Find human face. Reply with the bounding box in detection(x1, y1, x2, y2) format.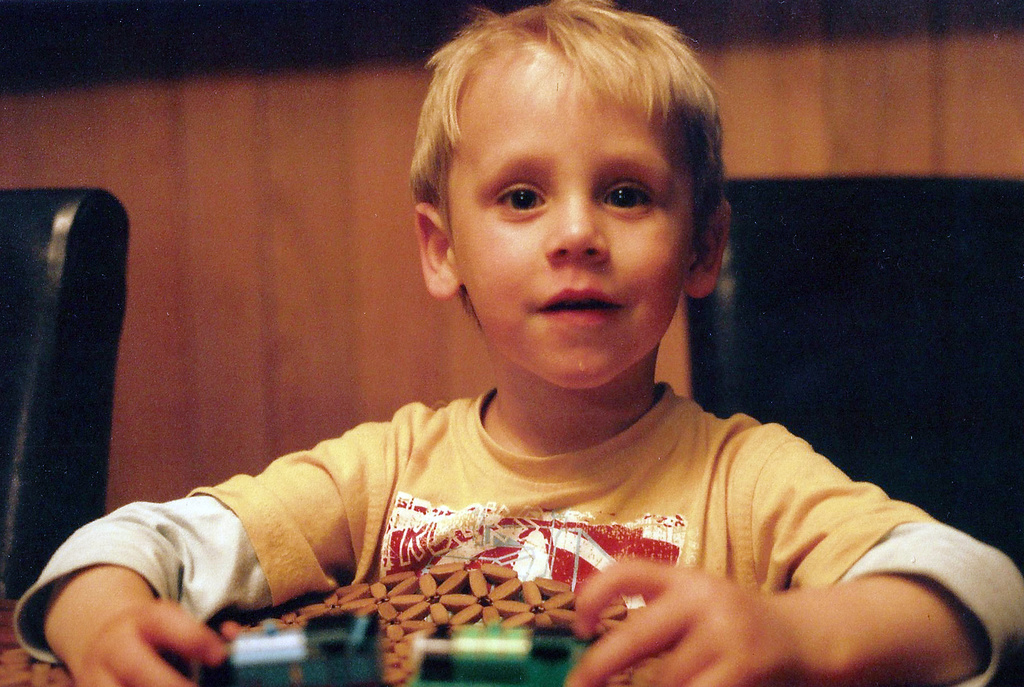
detection(449, 68, 696, 388).
